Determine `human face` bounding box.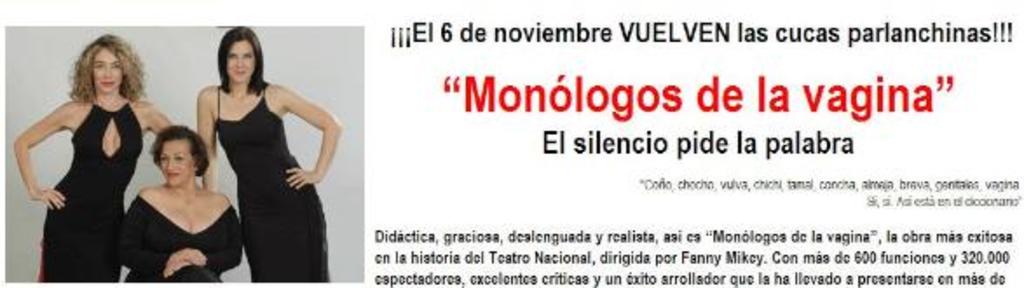
Determined: <box>91,45,122,96</box>.
